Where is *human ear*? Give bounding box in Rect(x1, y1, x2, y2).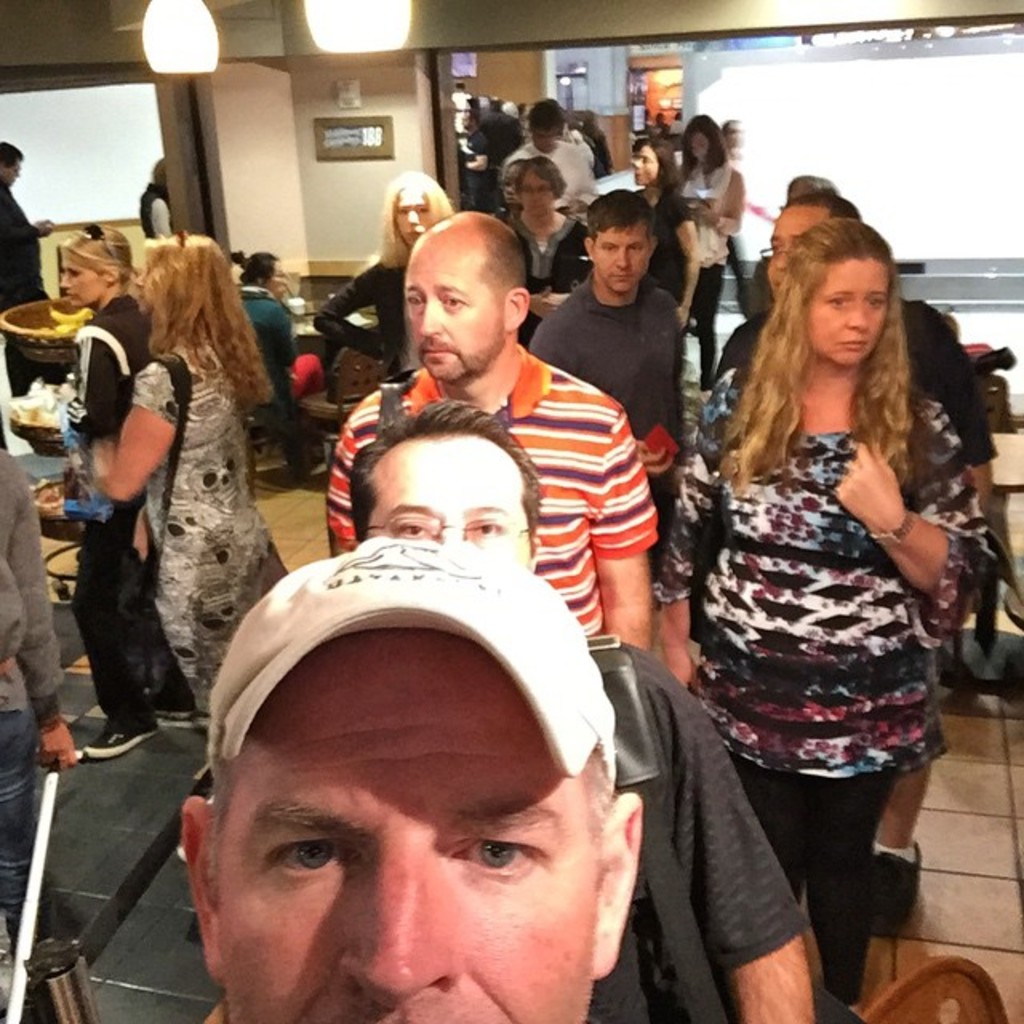
Rect(176, 795, 222, 987).
